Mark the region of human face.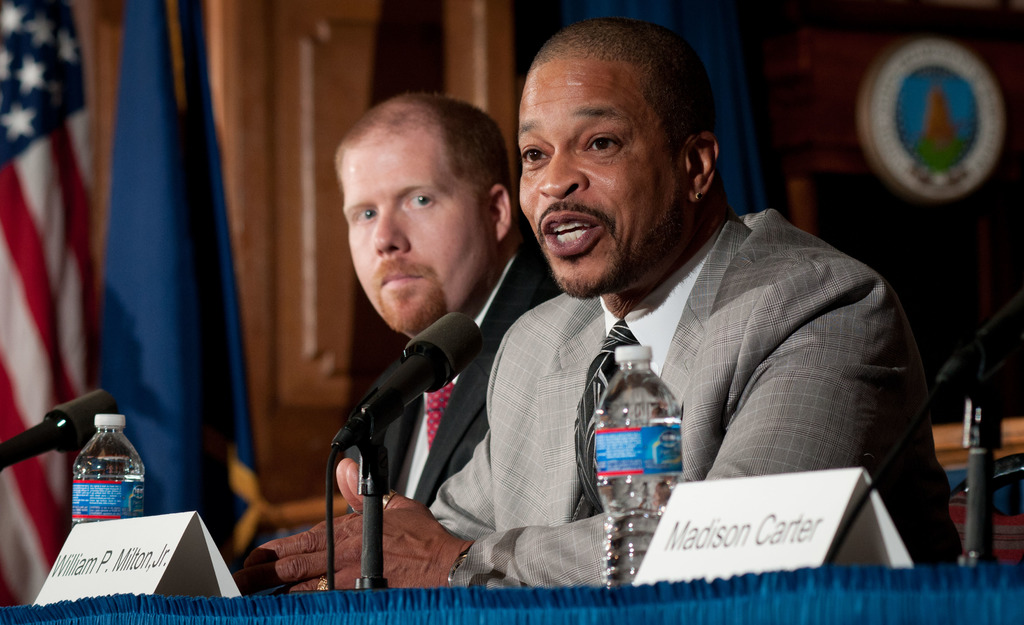
Region: 341 137 483 330.
